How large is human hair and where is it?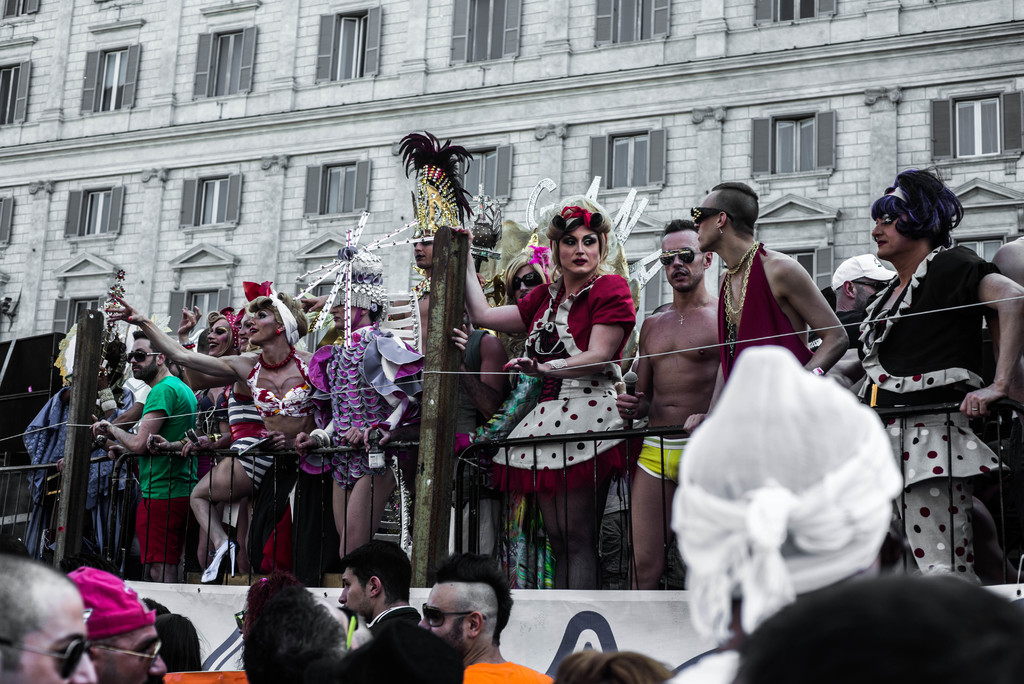
Bounding box: bbox(131, 327, 172, 362).
